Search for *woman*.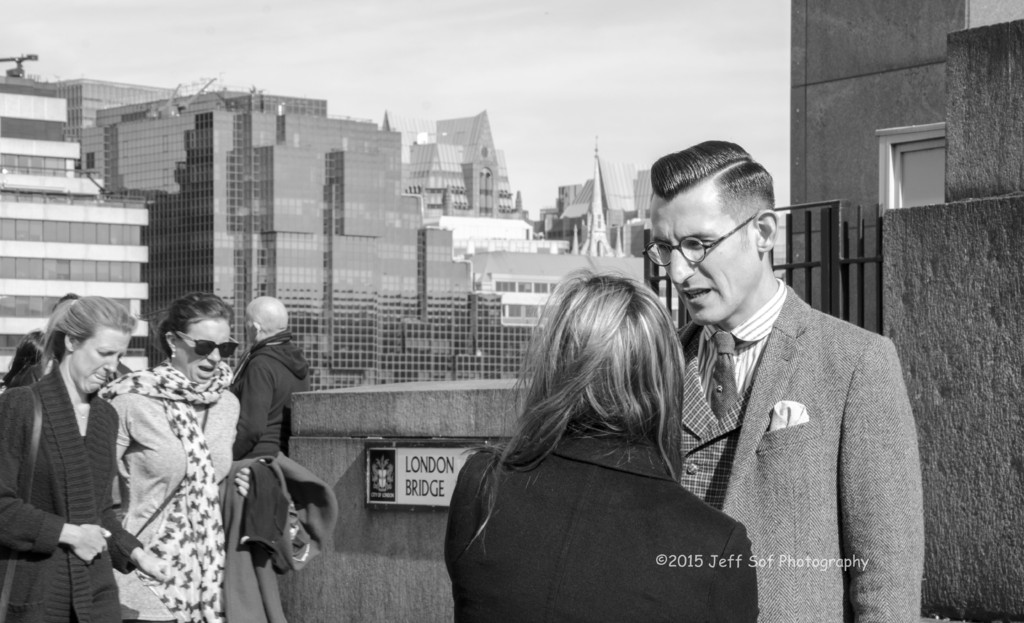
Found at (0, 290, 186, 622).
